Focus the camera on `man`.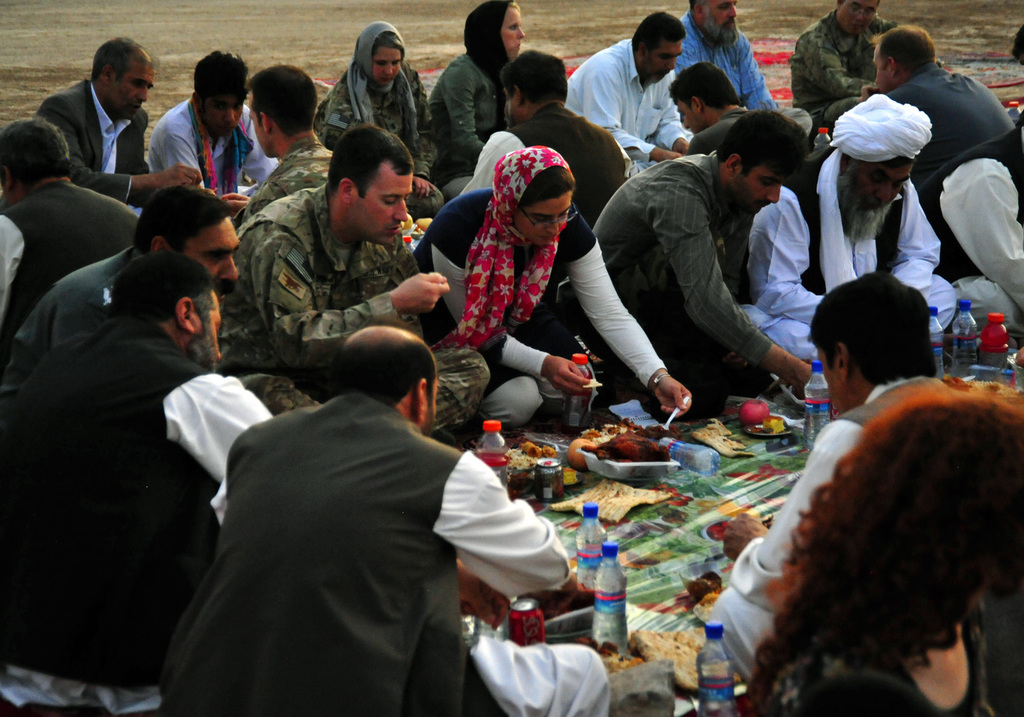
Focus region: l=915, t=106, r=1023, b=339.
